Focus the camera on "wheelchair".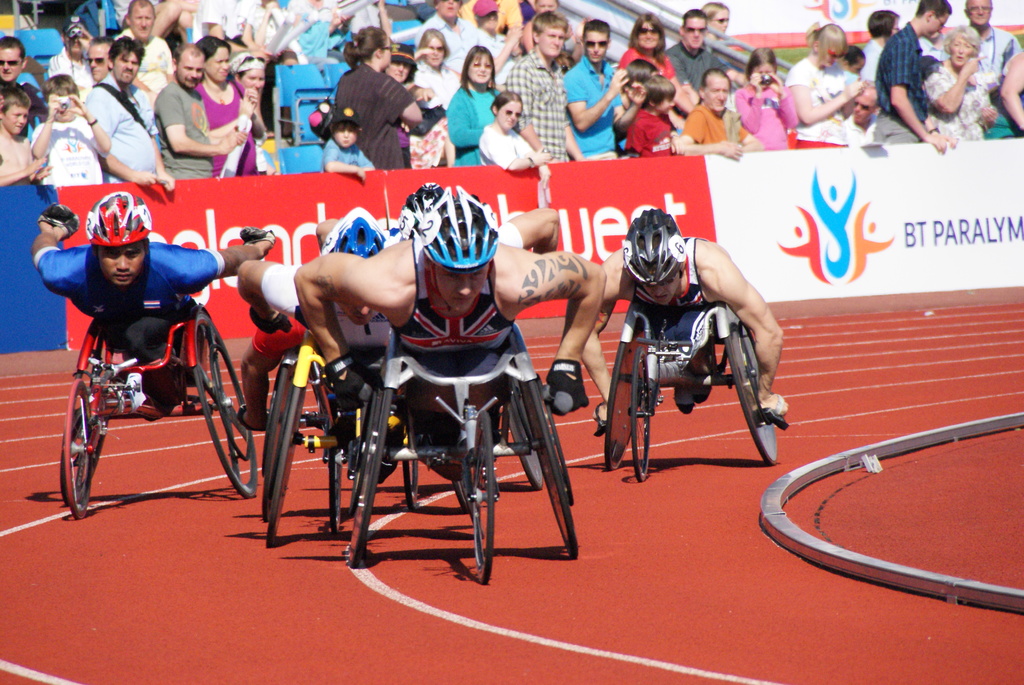
Focus region: select_region(260, 332, 423, 560).
